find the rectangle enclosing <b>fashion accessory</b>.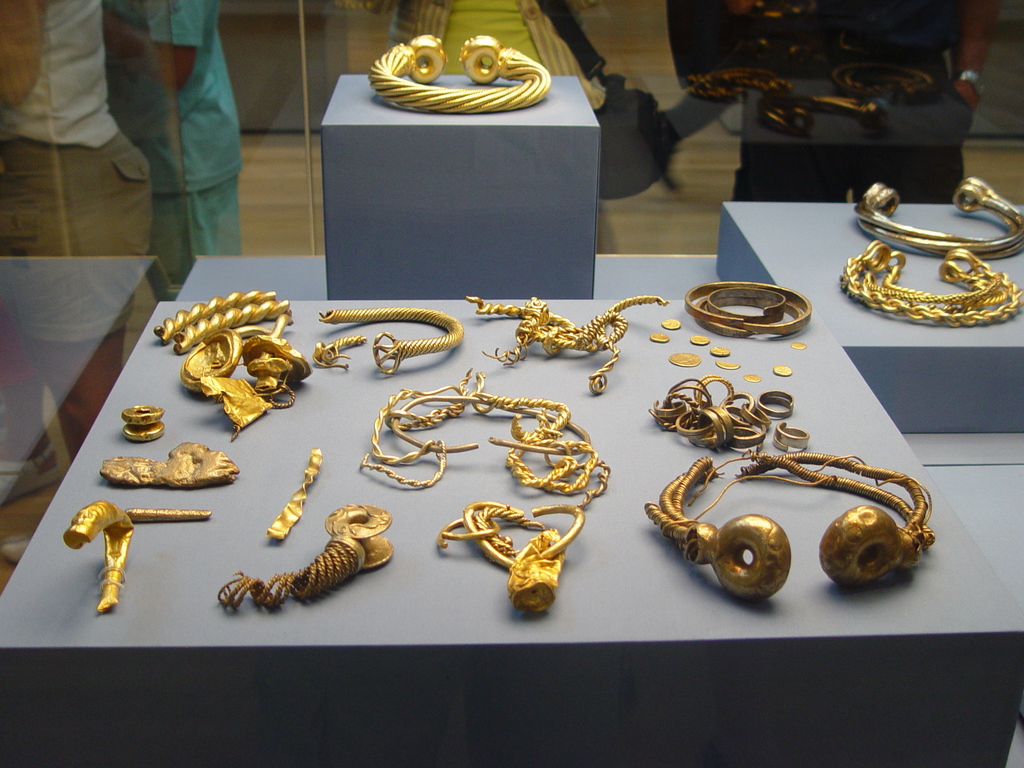
{"x1": 852, "y1": 181, "x2": 1023, "y2": 259}.
